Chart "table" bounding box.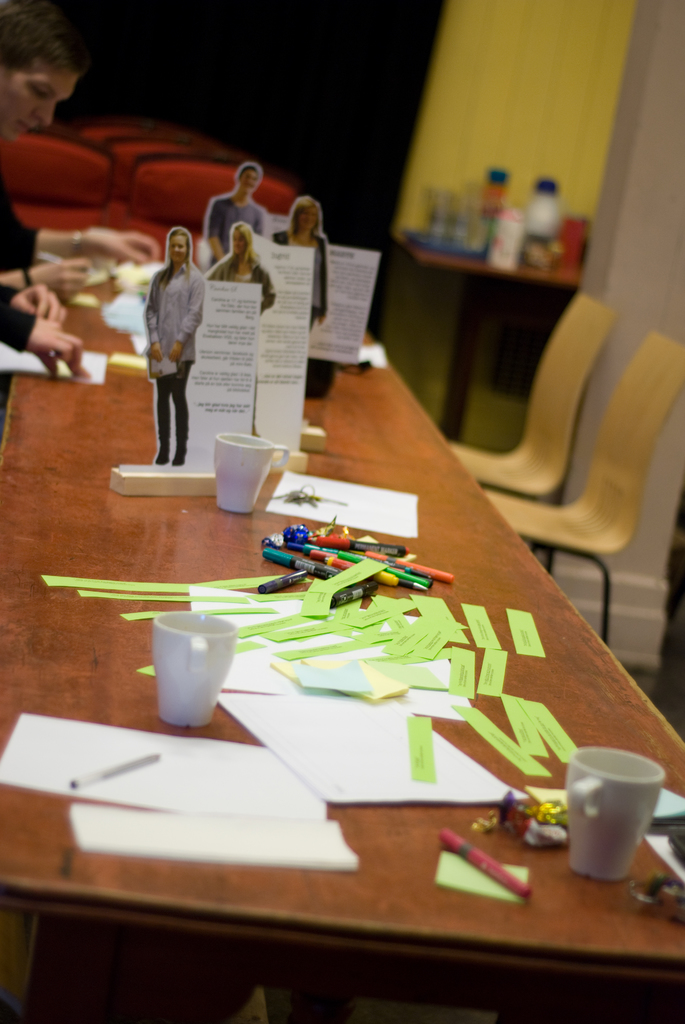
Charted: crop(0, 260, 684, 1023).
